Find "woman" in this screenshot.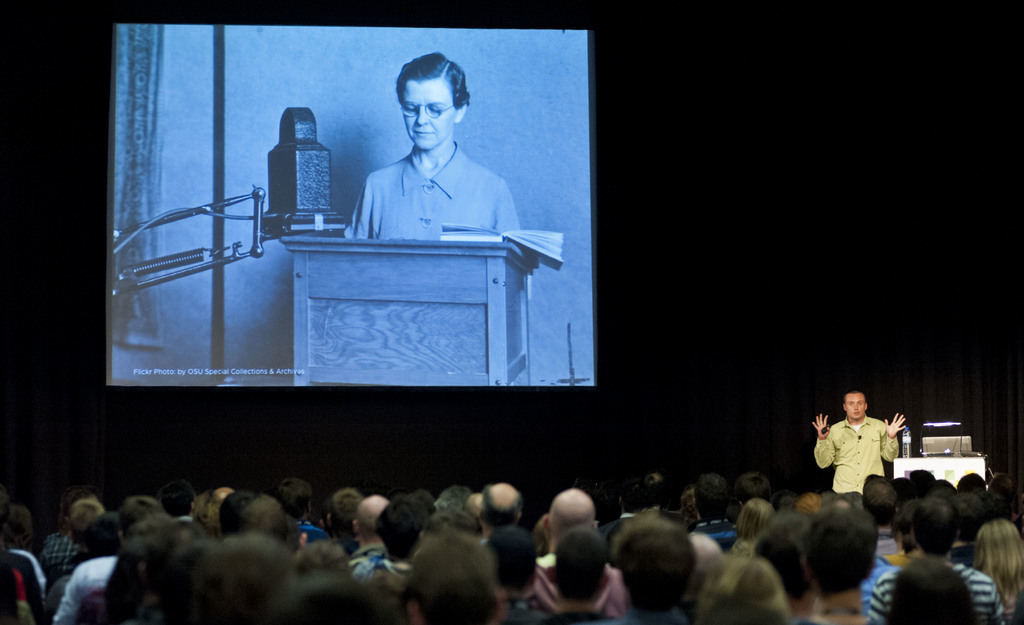
The bounding box for "woman" is 972,519,1023,624.
